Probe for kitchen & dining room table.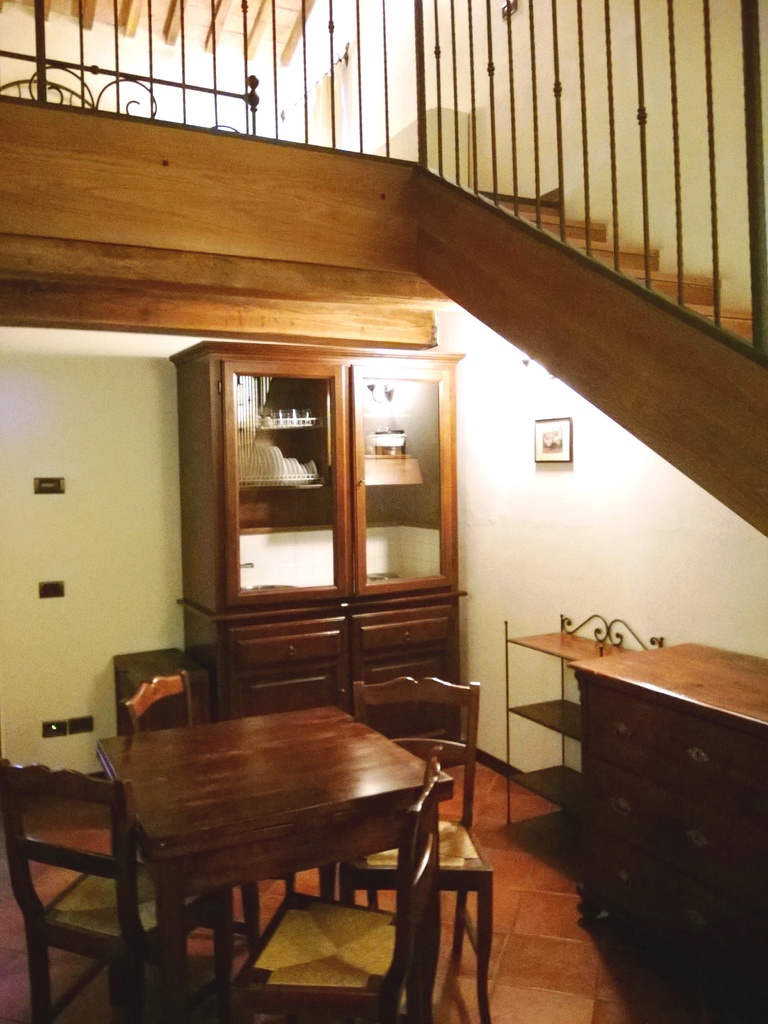
Probe result: 84,700,460,979.
